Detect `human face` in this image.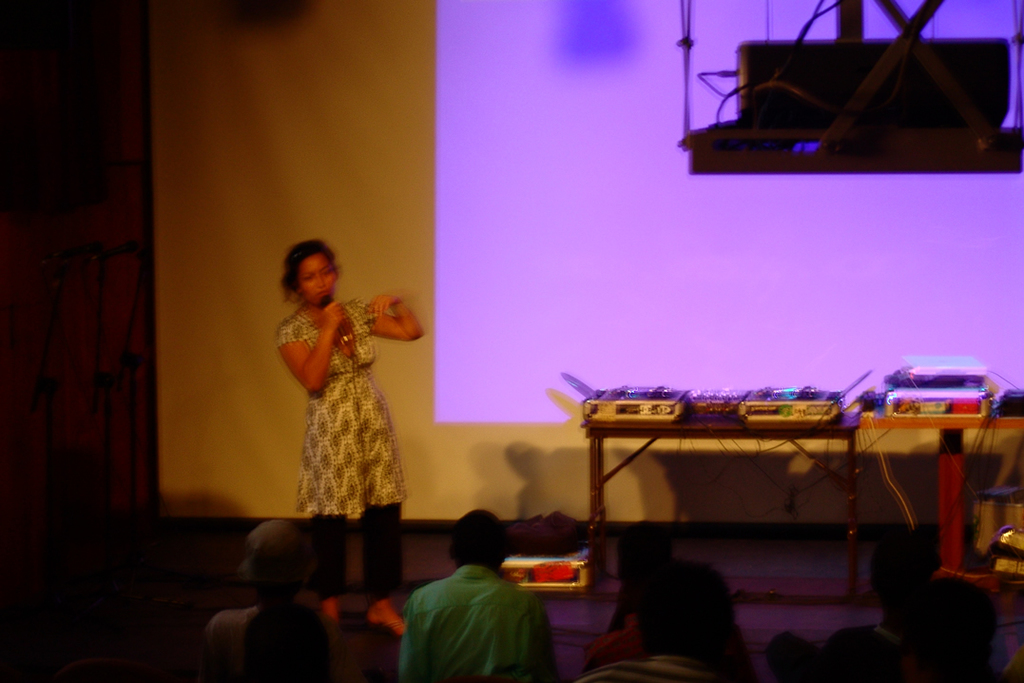
Detection: [301,259,338,308].
